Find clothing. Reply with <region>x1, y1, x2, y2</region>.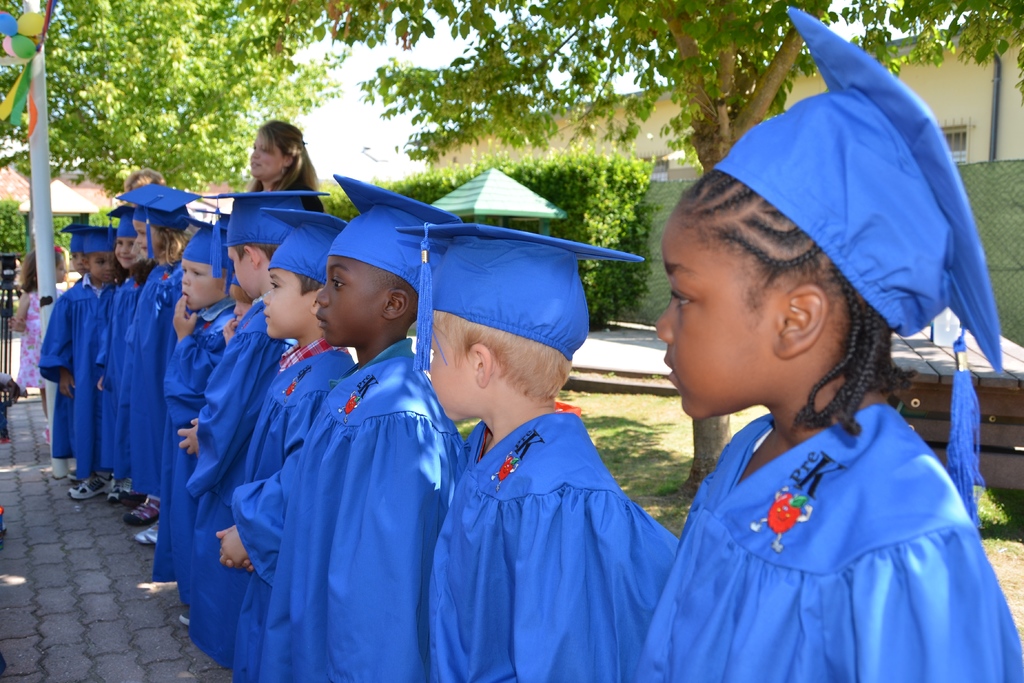
<region>120, 252, 202, 506</region>.
